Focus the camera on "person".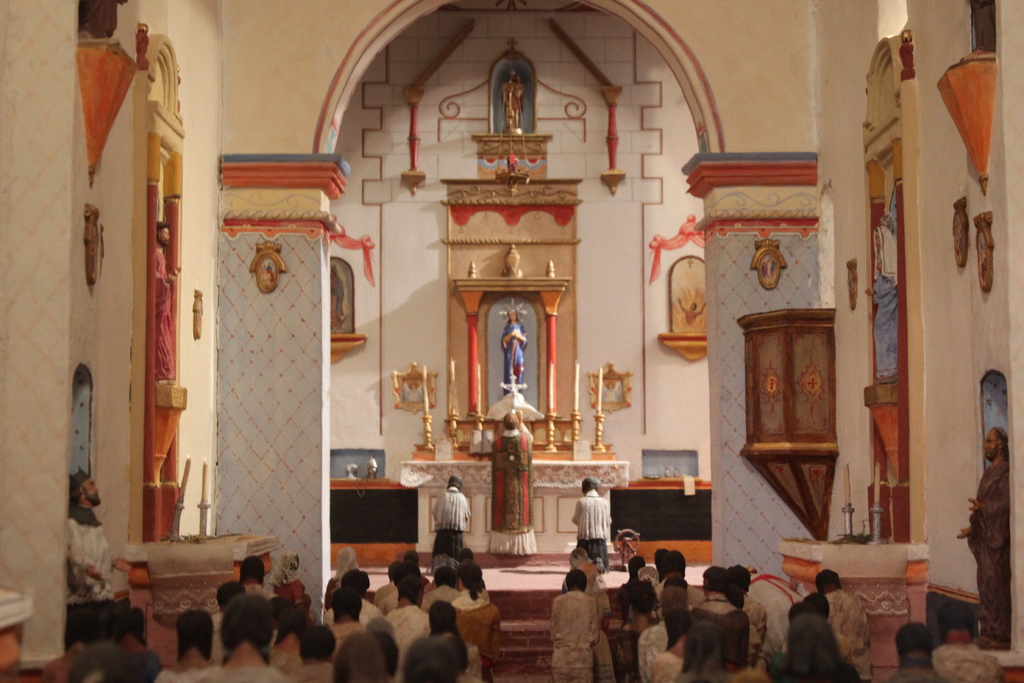
Focus region: (78, 0, 131, 38).
